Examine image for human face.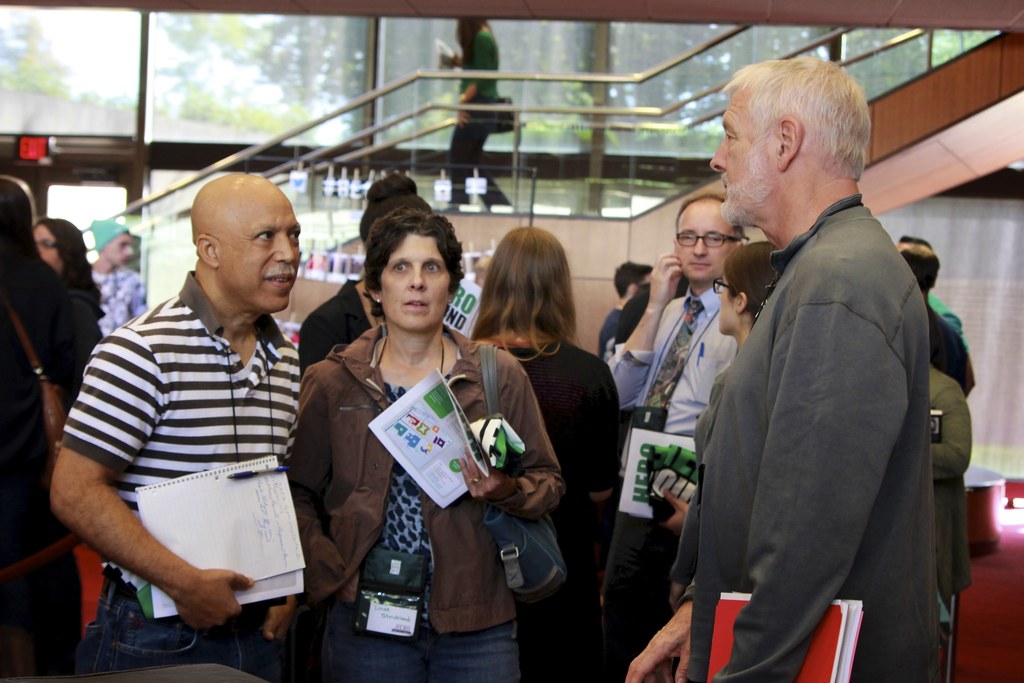
Examination result: [left=719, top=277, right=731, bottom=334].
